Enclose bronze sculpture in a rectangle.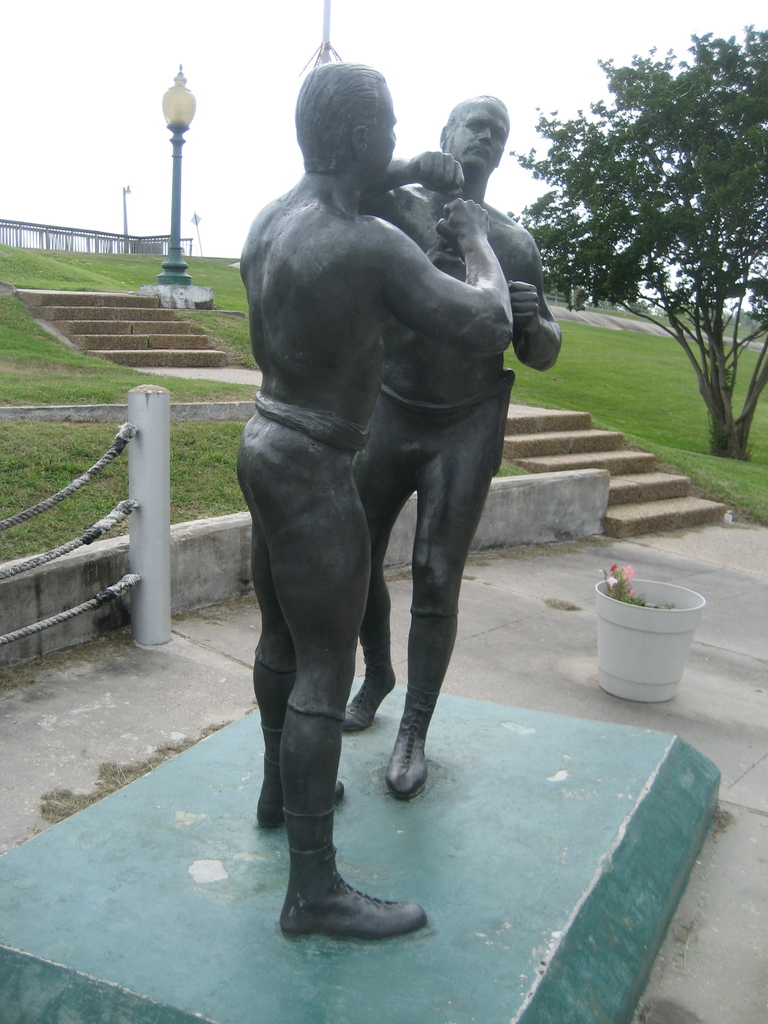
l=219, t=49, r=576, b=945.
